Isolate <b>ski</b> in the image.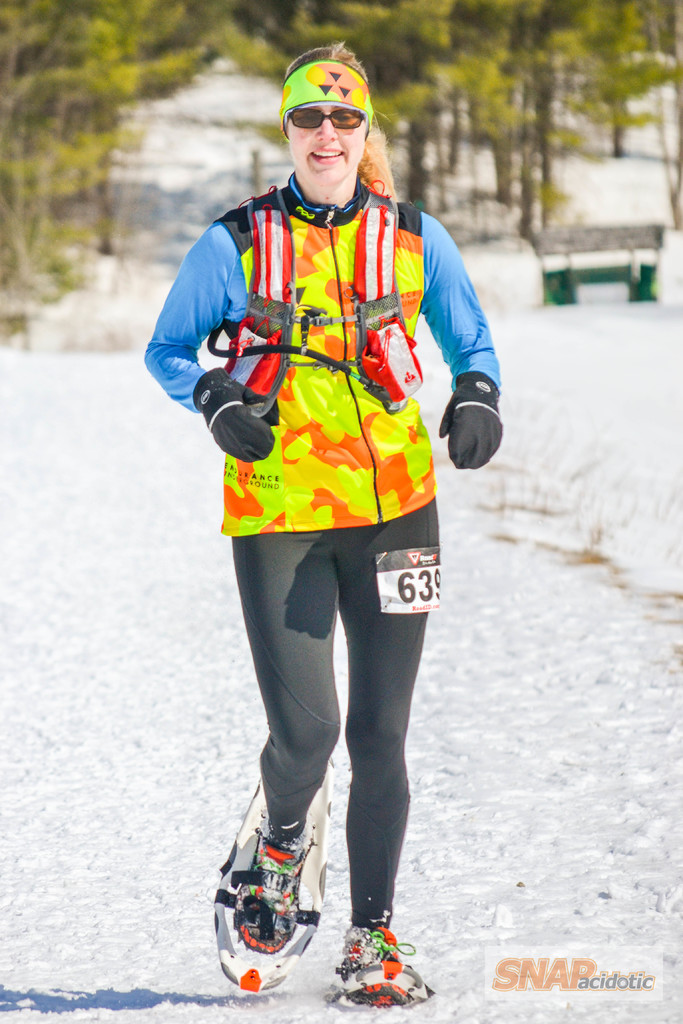
Isolated region: pyautogui.locateOnScreen(195, 783, 358, 1006).
